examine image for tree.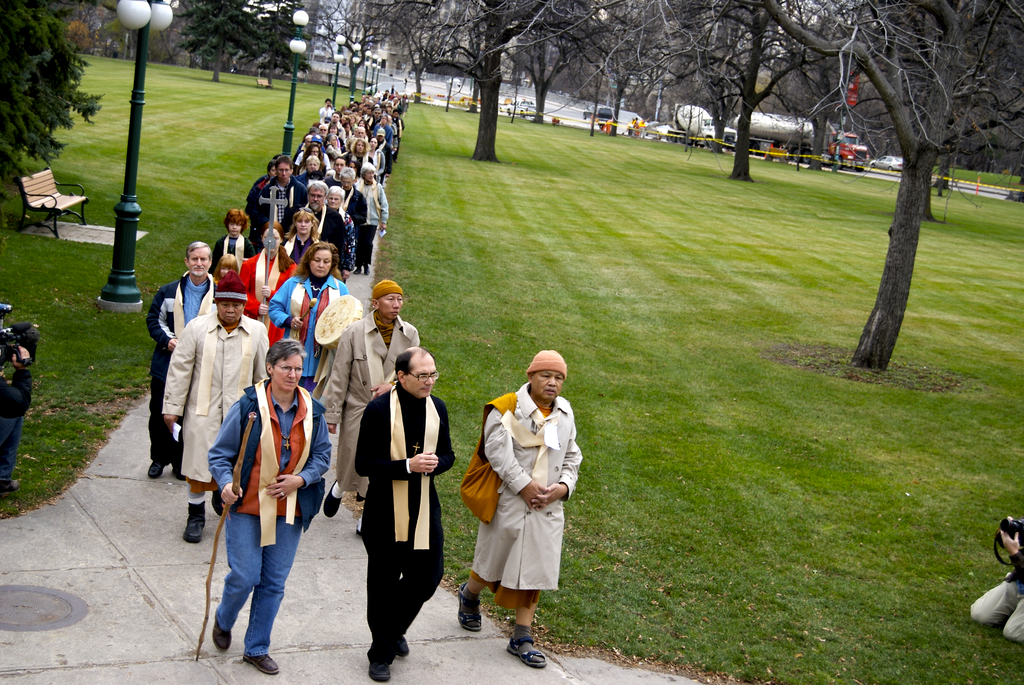
Examination result: Rect(670, 0, 831, 181).
